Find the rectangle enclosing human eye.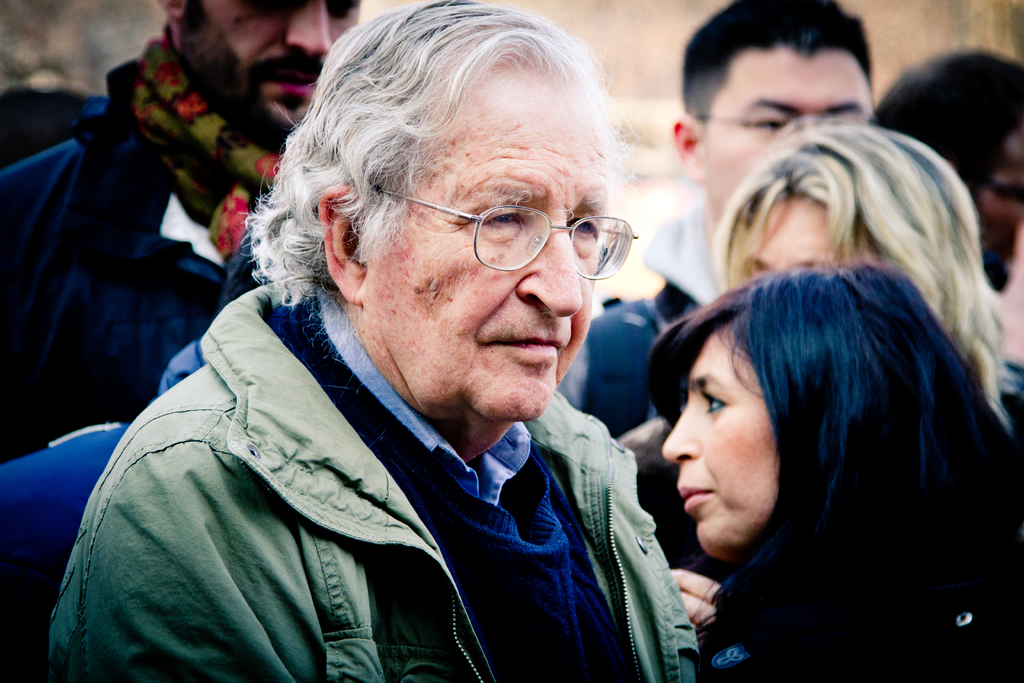
692,390,729,420.
